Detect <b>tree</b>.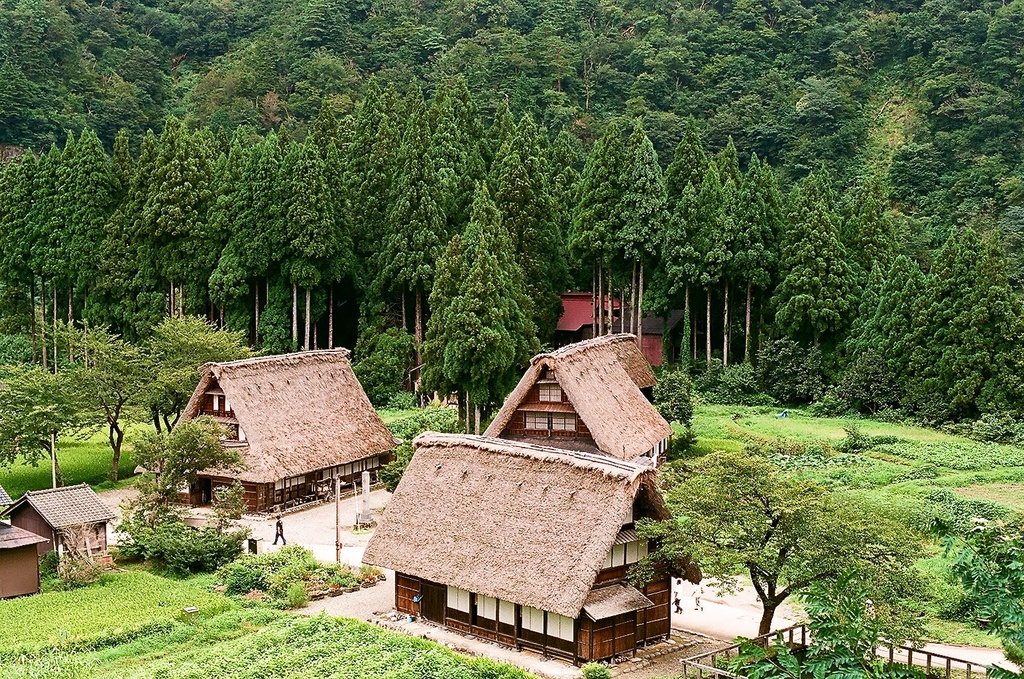
Detected at rect(569, 137, 602, 339).
